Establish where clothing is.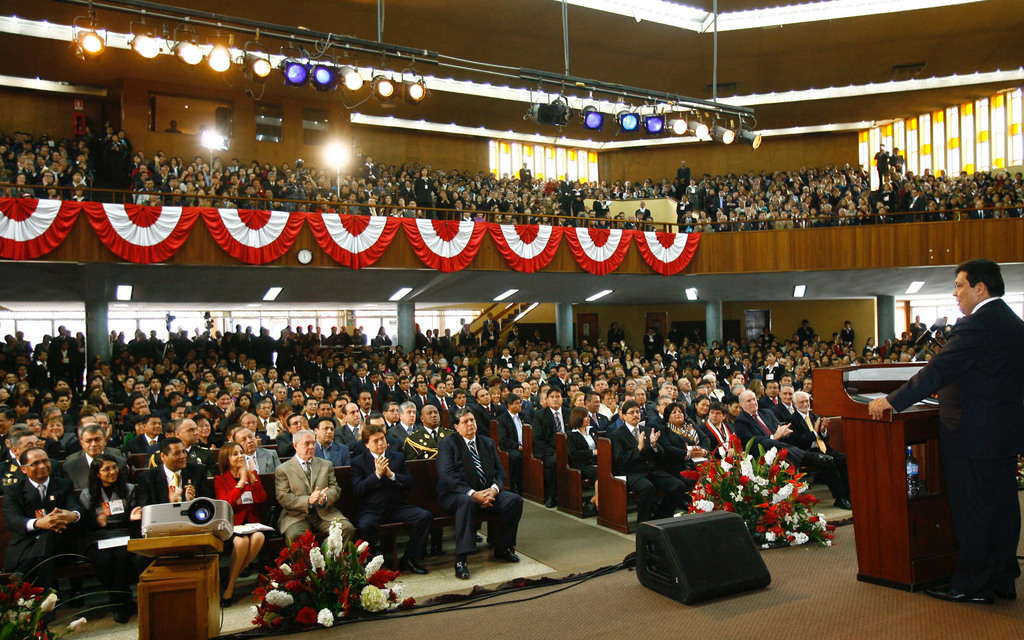
Established at box(129, 438, 165, 449).
